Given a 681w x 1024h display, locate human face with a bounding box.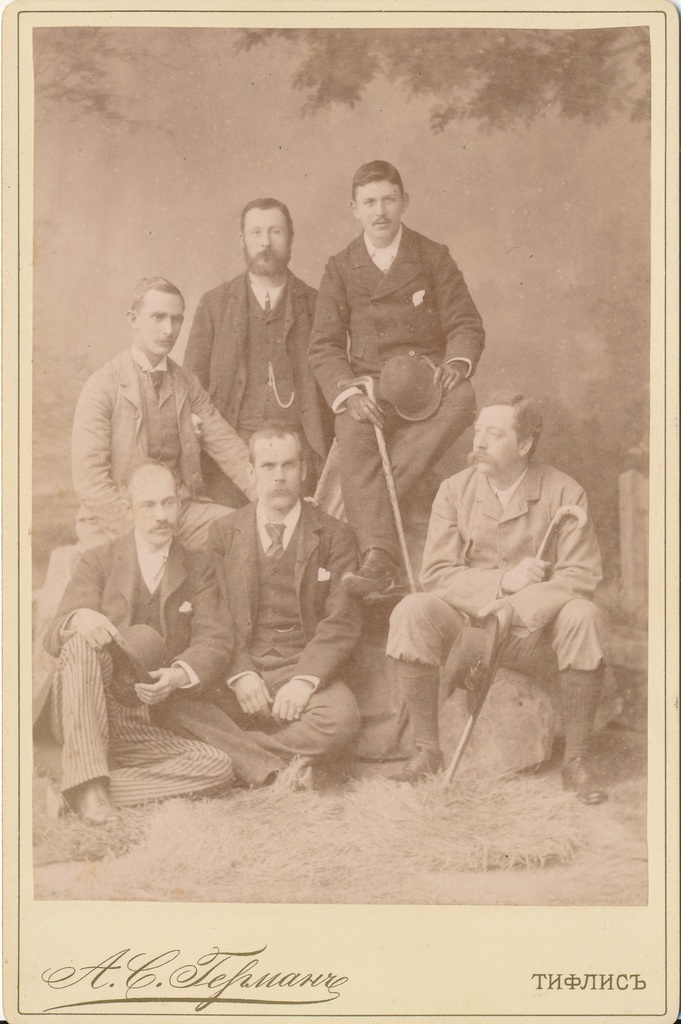
Located: bbox(136, 290, 185, 358).
